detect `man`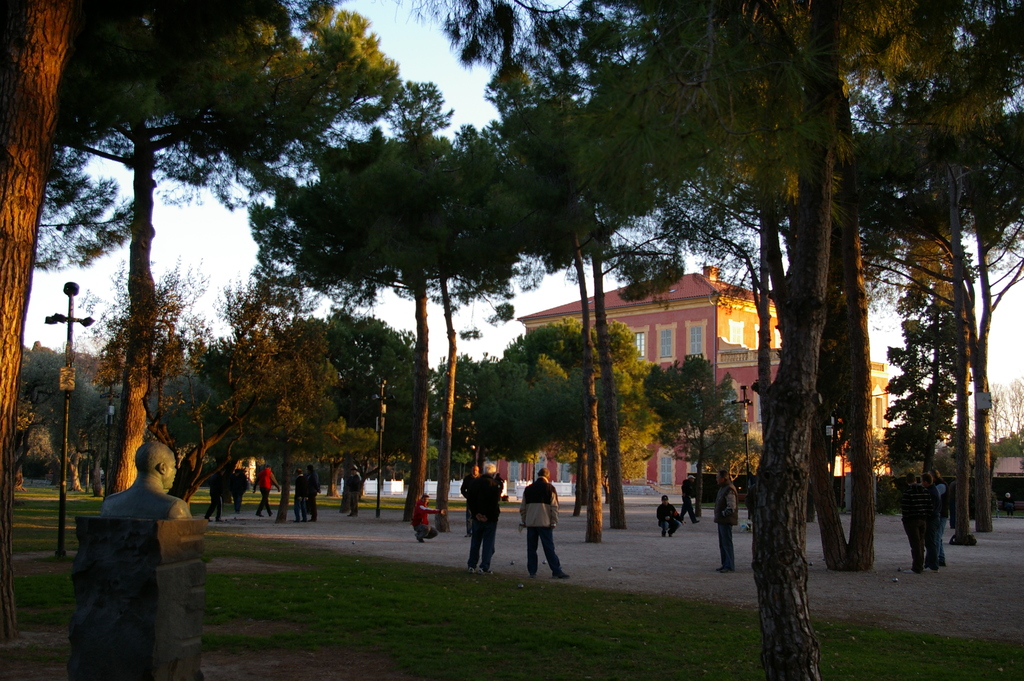
locate(403, 498, 438, 545)
